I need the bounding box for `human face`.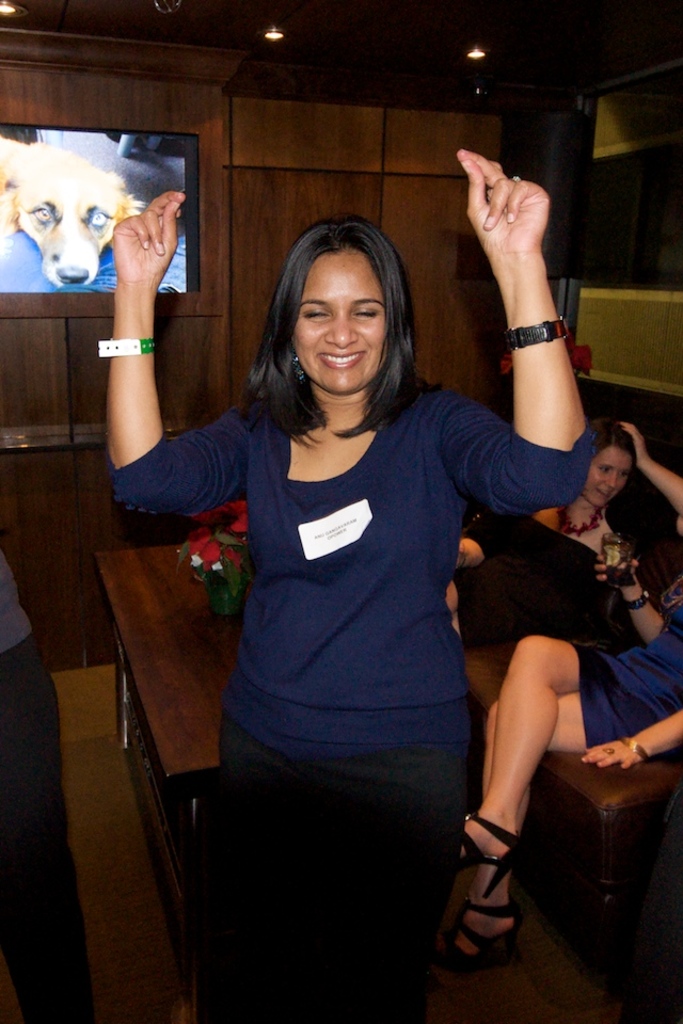
Here it is: region(291, 243, 385, 393).
